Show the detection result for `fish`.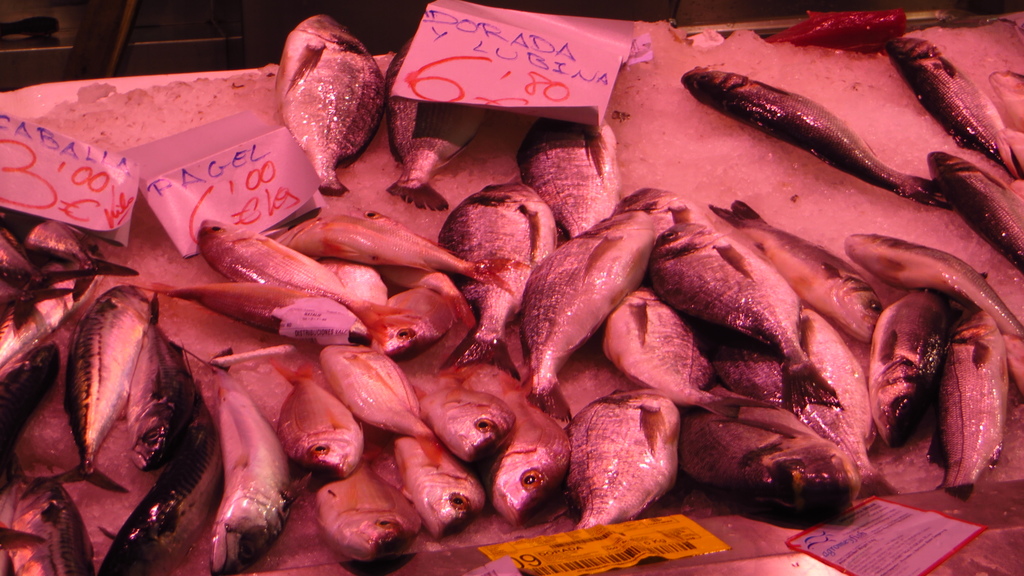
pyautogui.locateOnScreen(888, 33, 1023, 188).
